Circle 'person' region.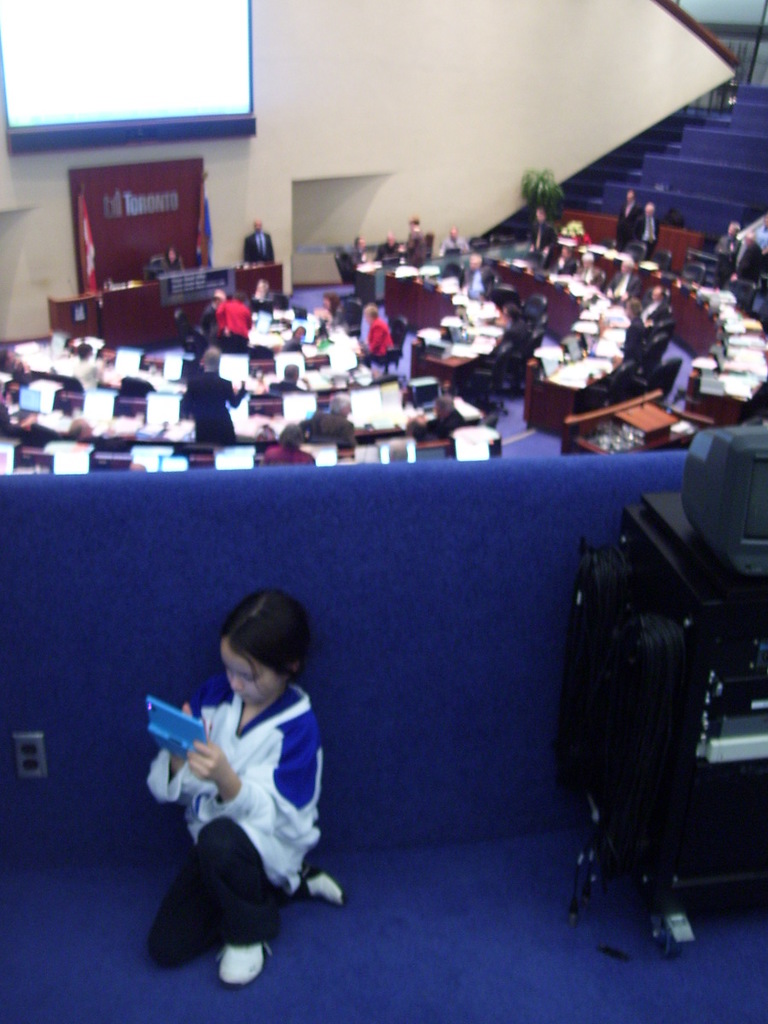
Region: (178,350,254,443).
